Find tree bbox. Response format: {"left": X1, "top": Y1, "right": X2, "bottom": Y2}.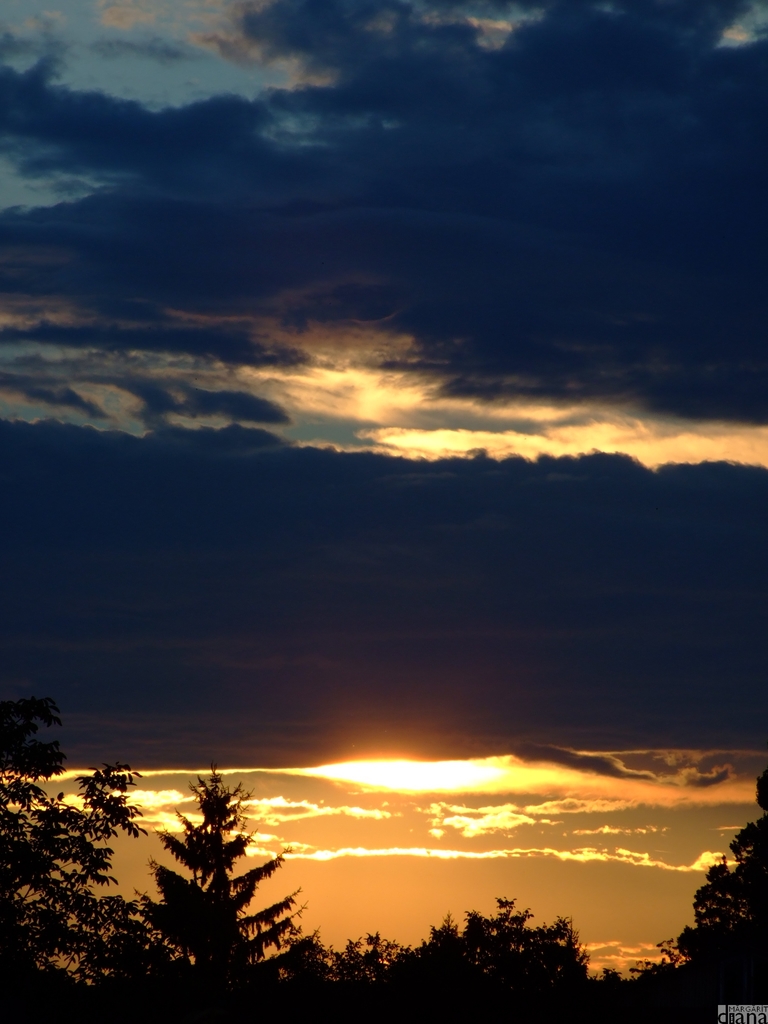
{"left": 375, "top": 881, "right": 611, "bottom": 1023}.
